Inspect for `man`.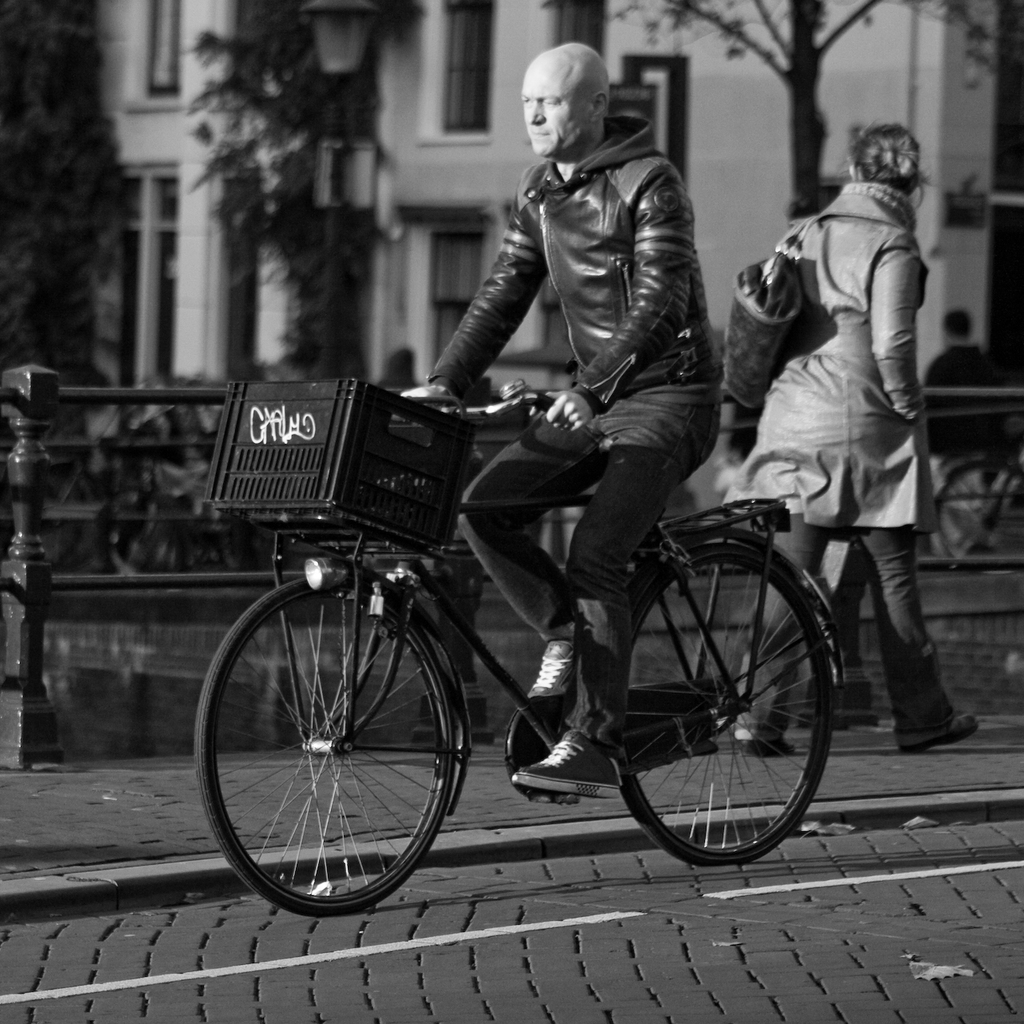
Inspection: crop(402, 38, 719, 796).
